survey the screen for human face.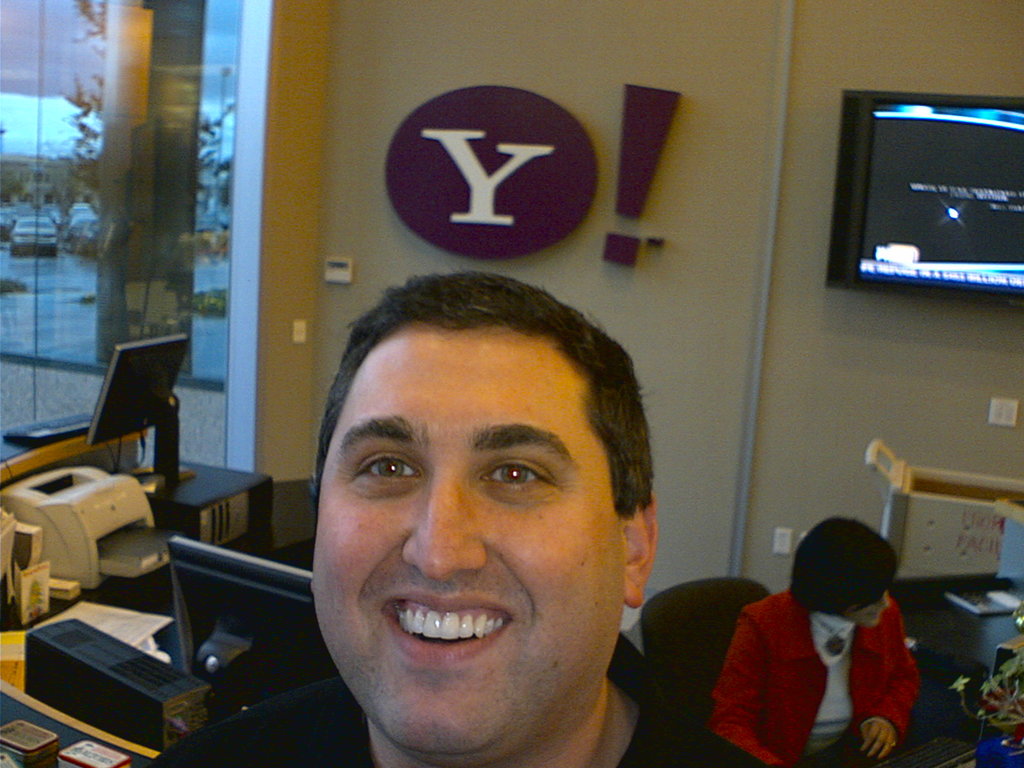
Survey found: <bbox>307, 324, 630, 758</bbox>.
